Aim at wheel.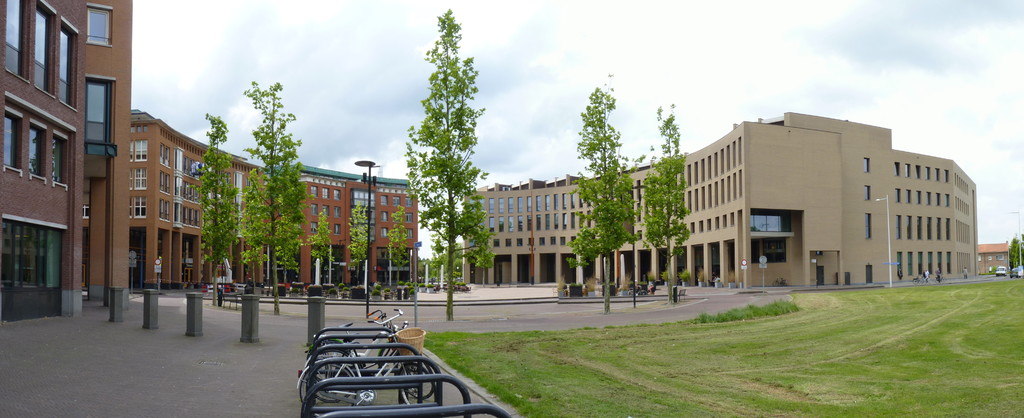
Aimed at (x1=404, y1=364, x2=433, y2=401).
